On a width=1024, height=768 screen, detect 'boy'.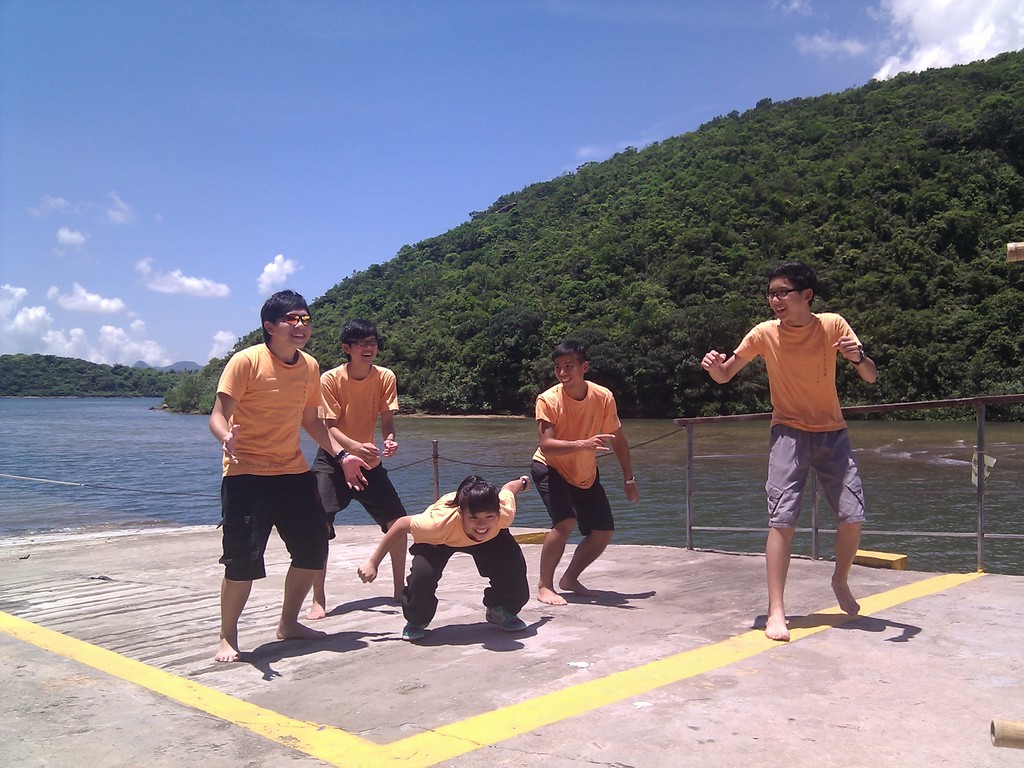
(x1=530, y1=339, x2=640, y2=606).
